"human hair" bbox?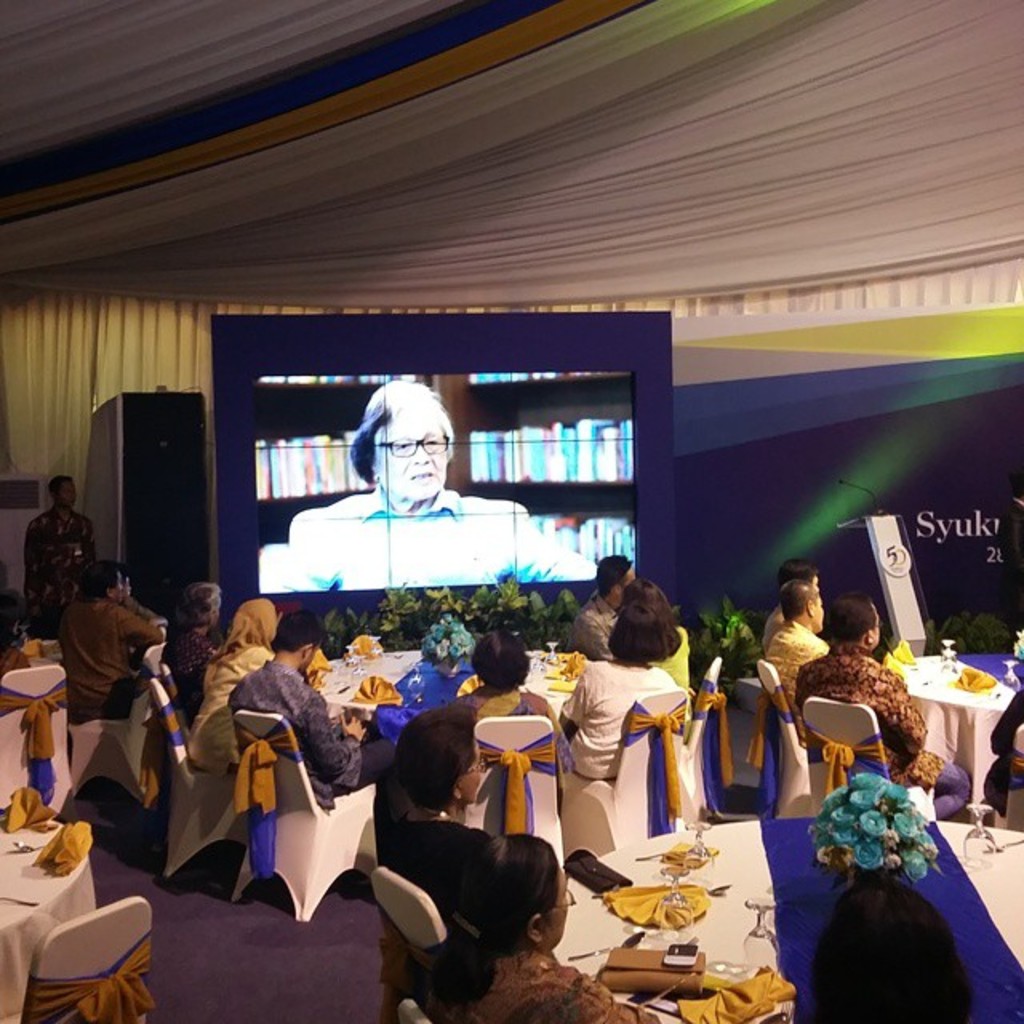
606,602,664,666
